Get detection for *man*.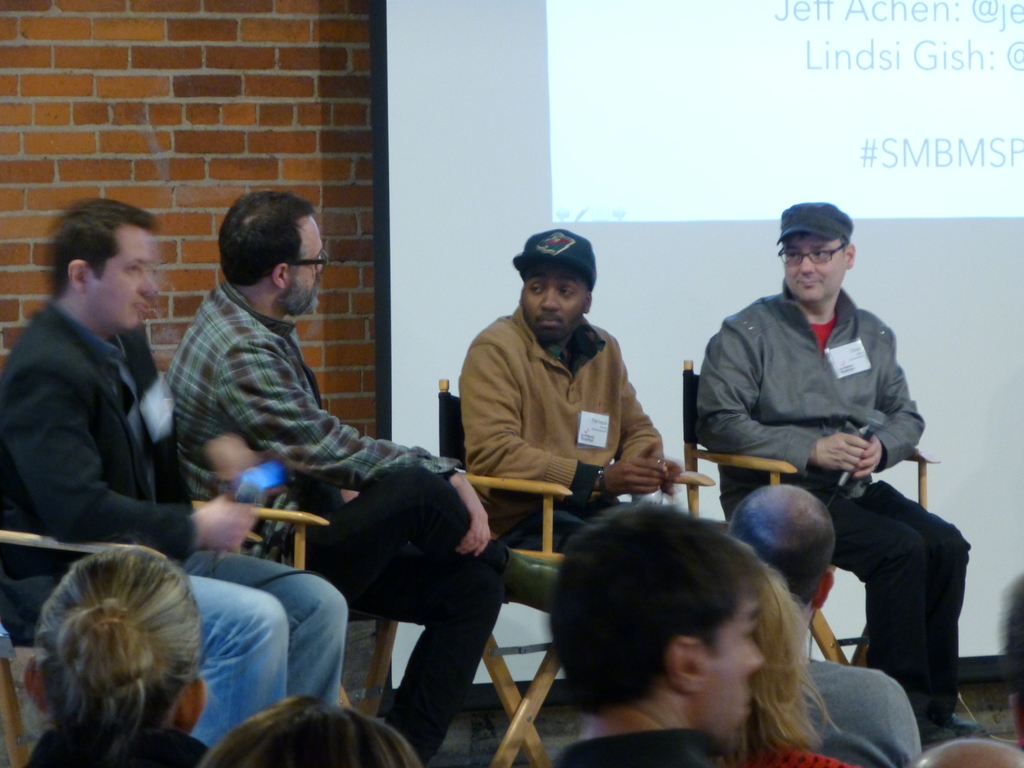
Detection: rect(540, 502, 764, 767).
